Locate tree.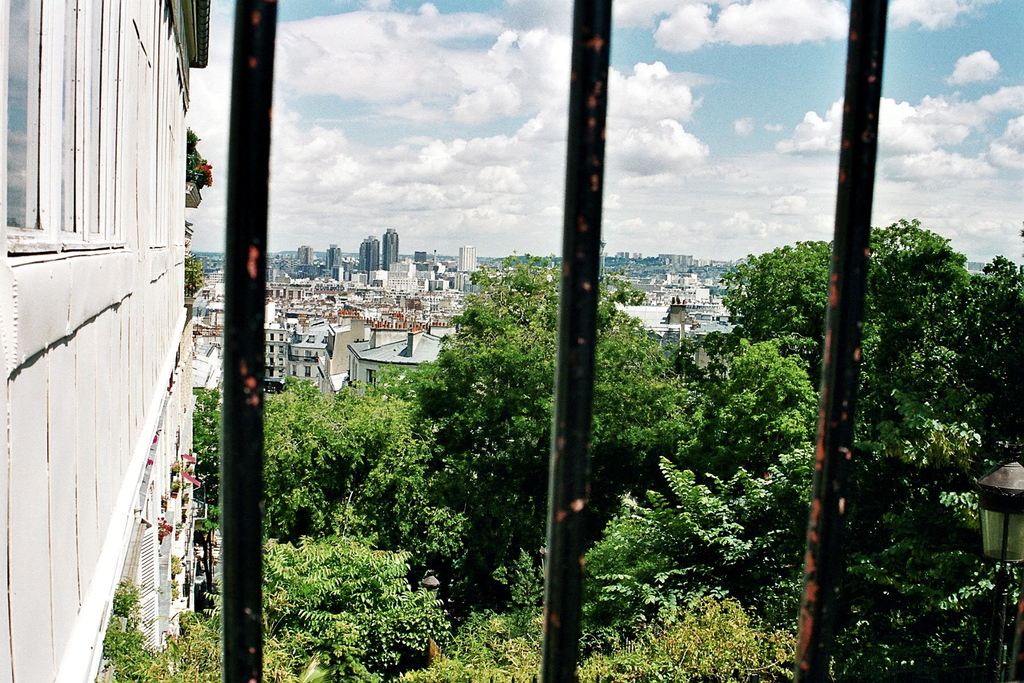
Bounding box: locate(265, 359, 425, 541).
